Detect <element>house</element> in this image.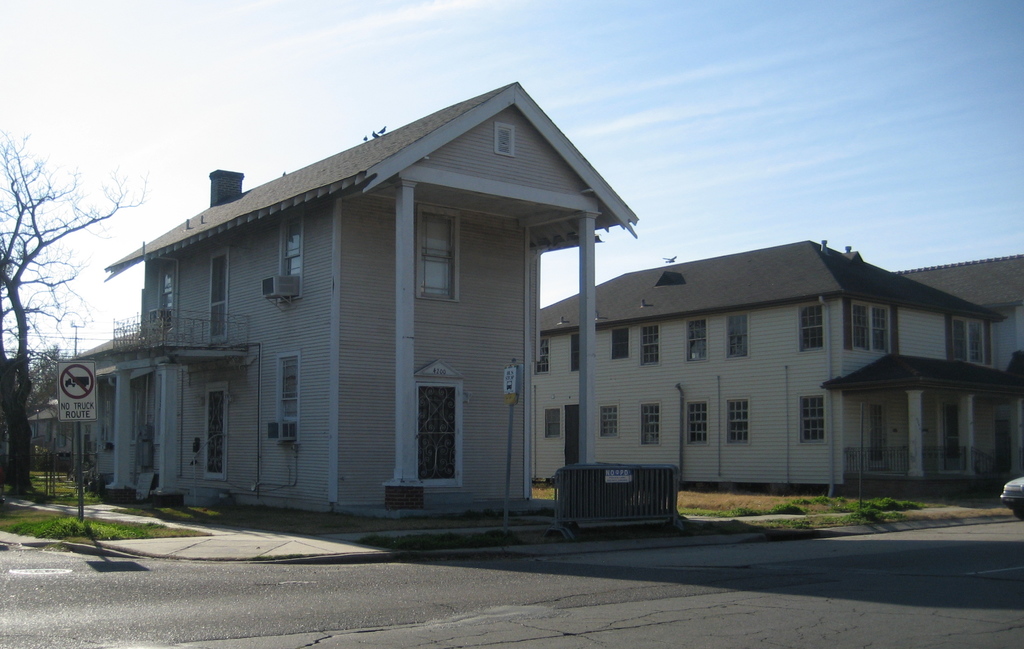
Detection: bbox(889, 255, 1023, 360).
